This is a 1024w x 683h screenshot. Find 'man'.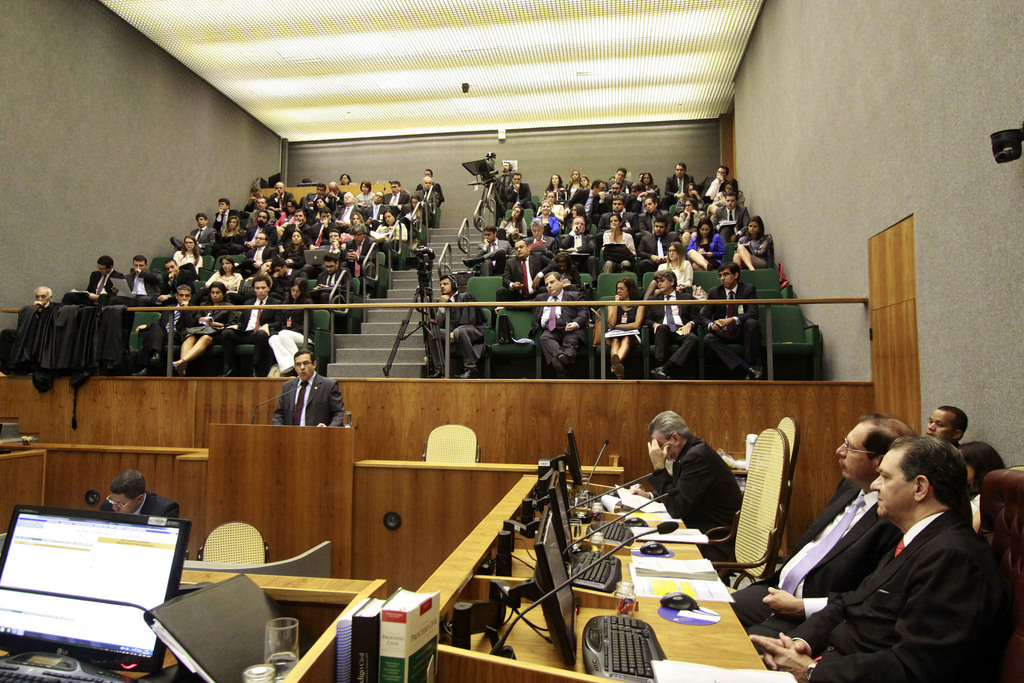
Bounding box: bbox=(497, 236, 548, 304).
